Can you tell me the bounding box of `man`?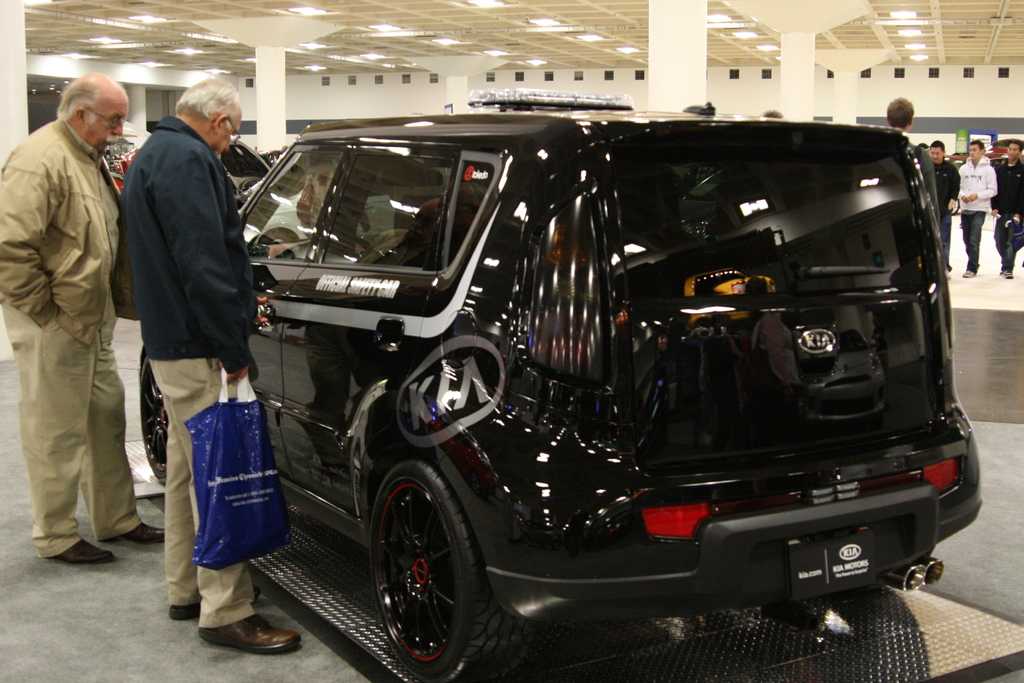
(left=6, top=41, right=141, bottom=582).
